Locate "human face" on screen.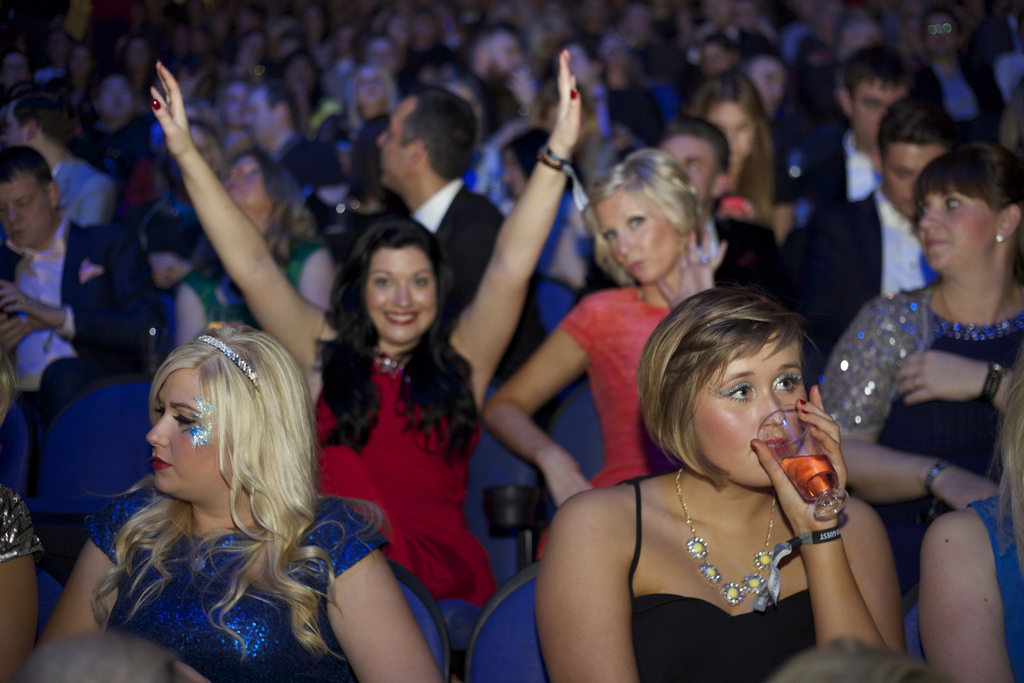
On screen at 488 28 527 75.
